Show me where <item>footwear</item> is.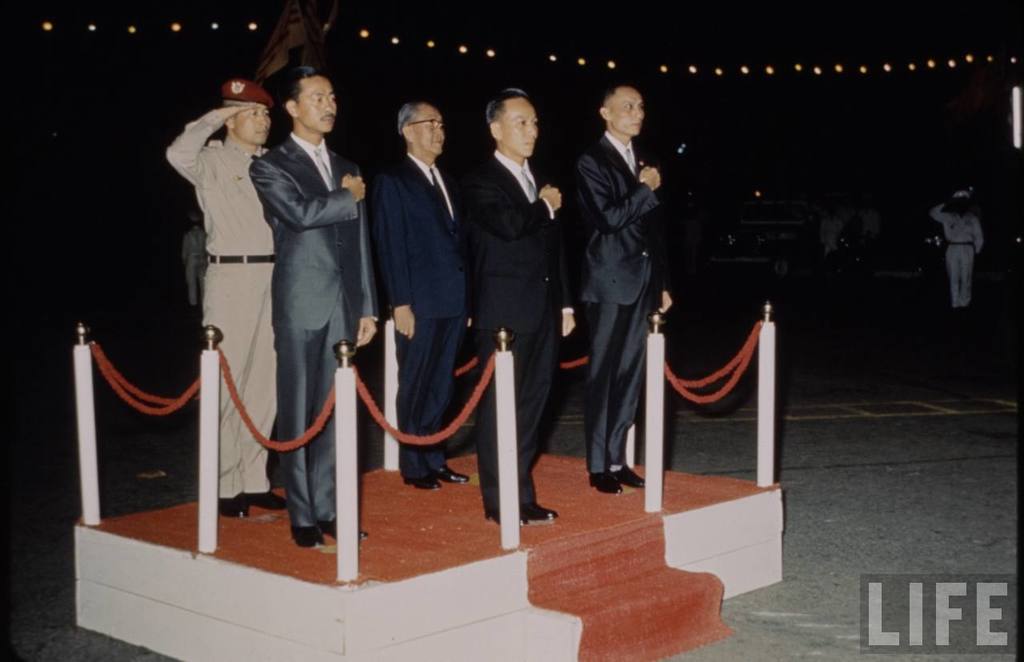
<item>footwear</item> is at rect(217, 497, 247, 516).
